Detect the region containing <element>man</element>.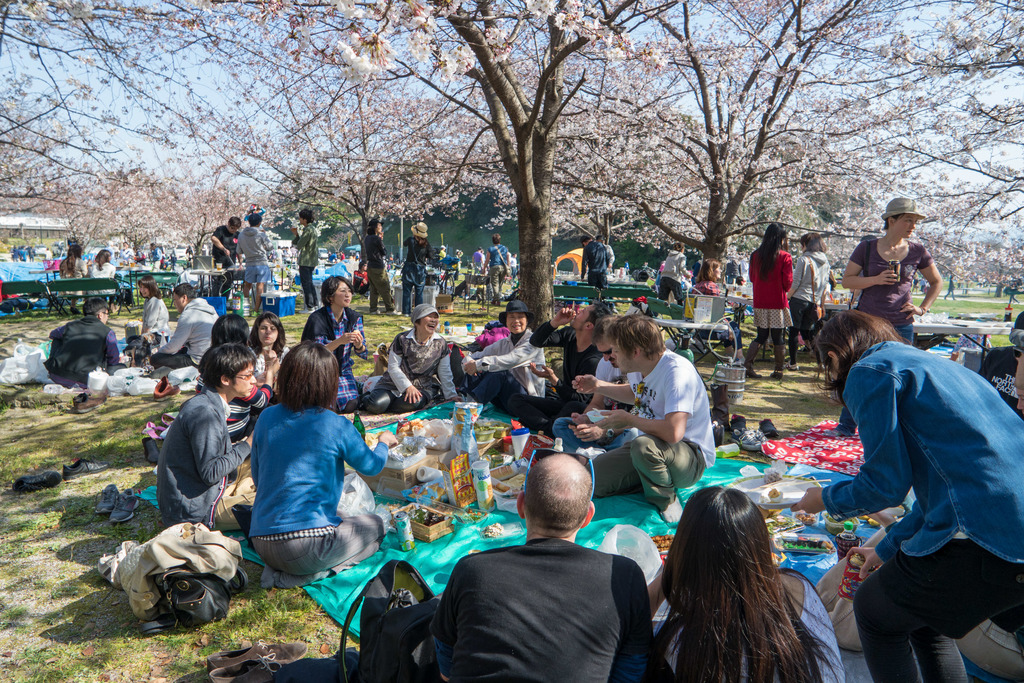
<region>470, 245, 484, 268</region>.
